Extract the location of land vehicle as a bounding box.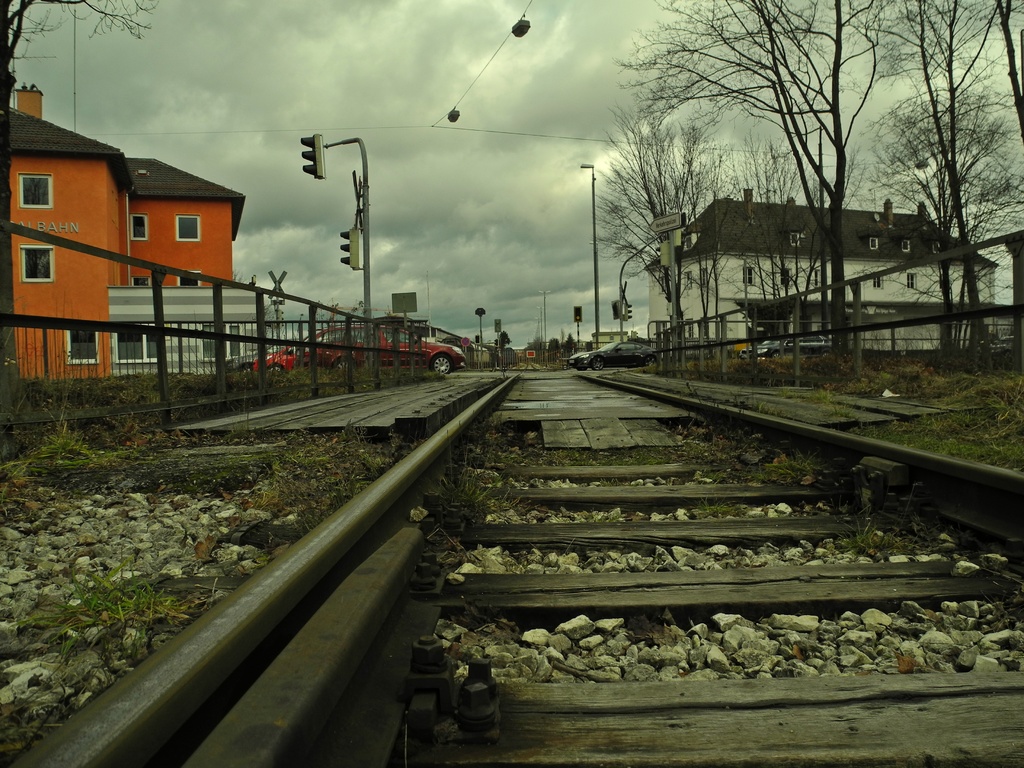
detection(255, 338, 298, 370).
